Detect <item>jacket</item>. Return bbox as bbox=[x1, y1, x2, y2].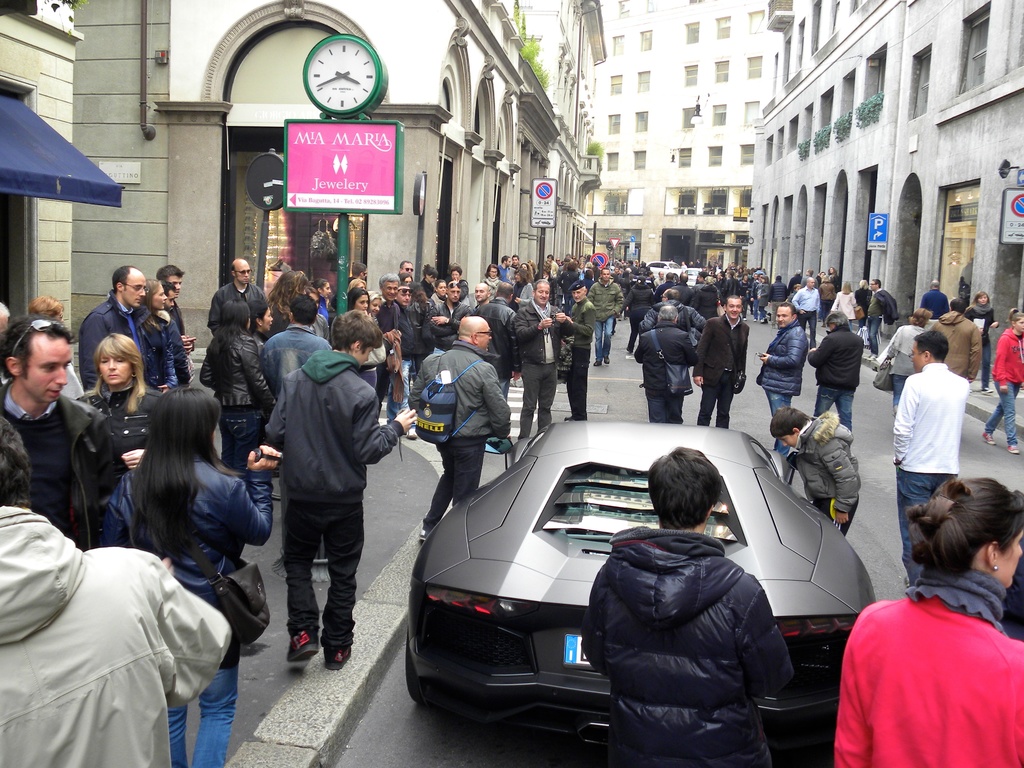
bbox=[78, 293, 157, 384].
